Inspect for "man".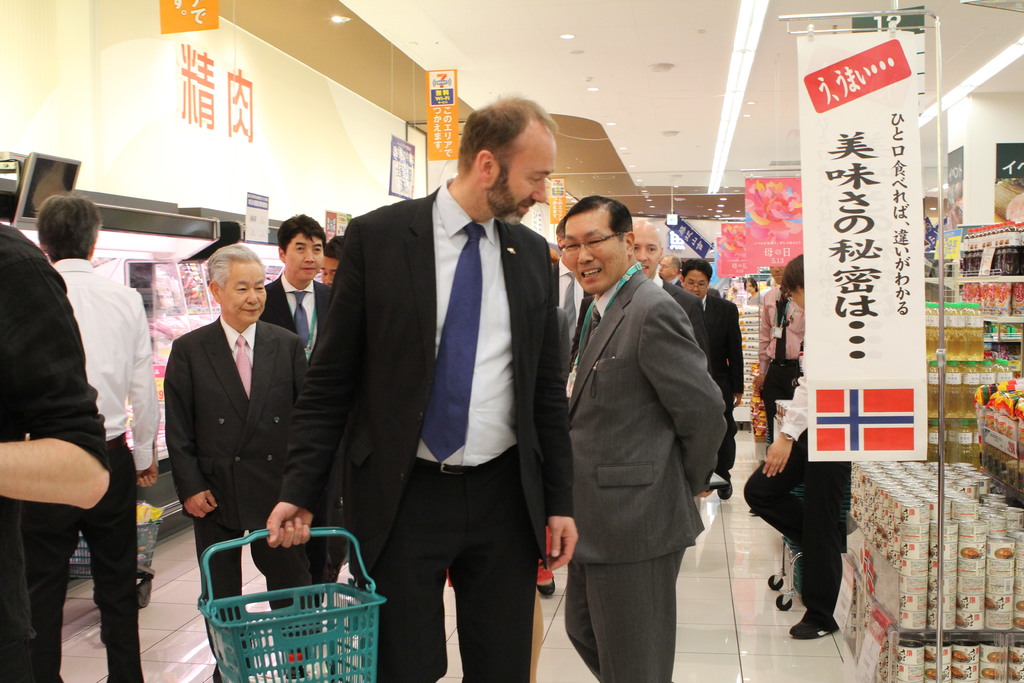
Inspection: (left=36, top=194, right=159, bottom=682).
